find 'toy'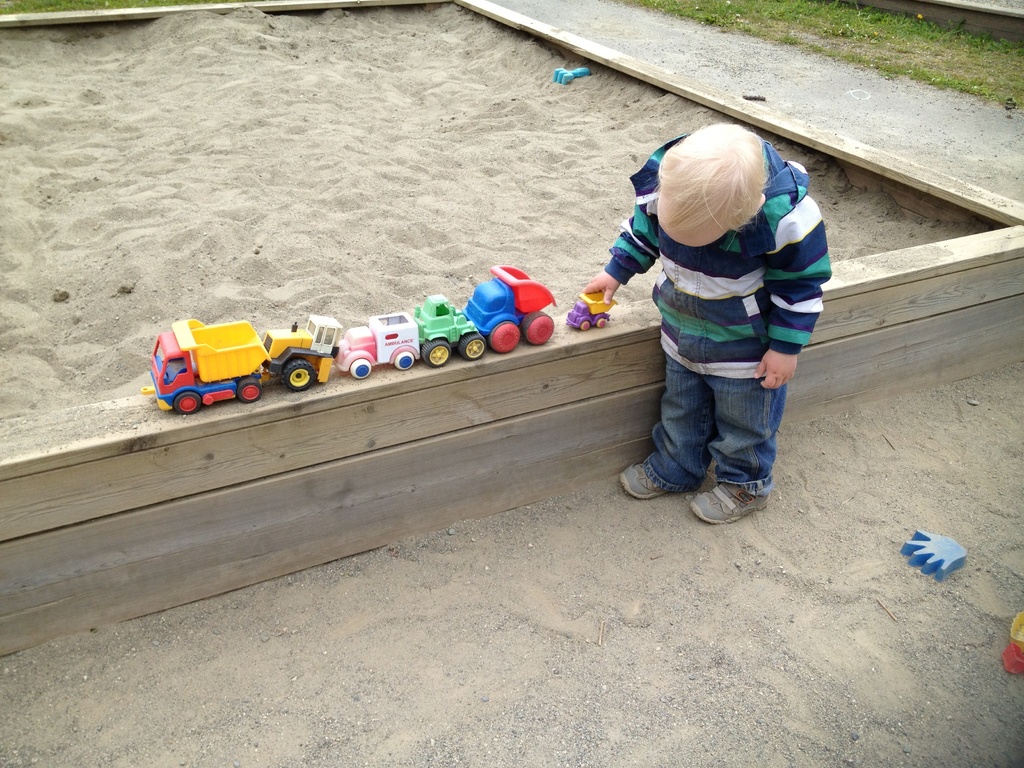
(325,315,418,374)
